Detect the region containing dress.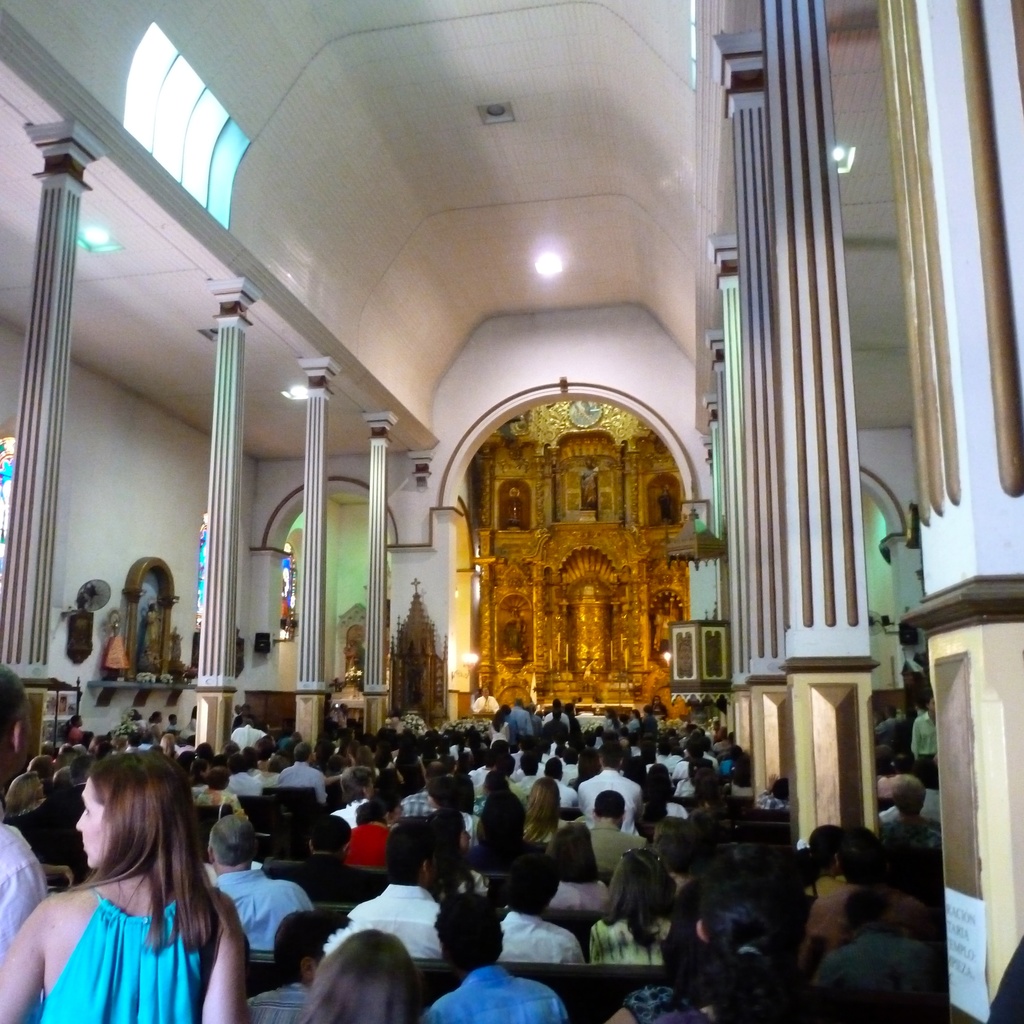
rect(39, 884, 204, 1023).
